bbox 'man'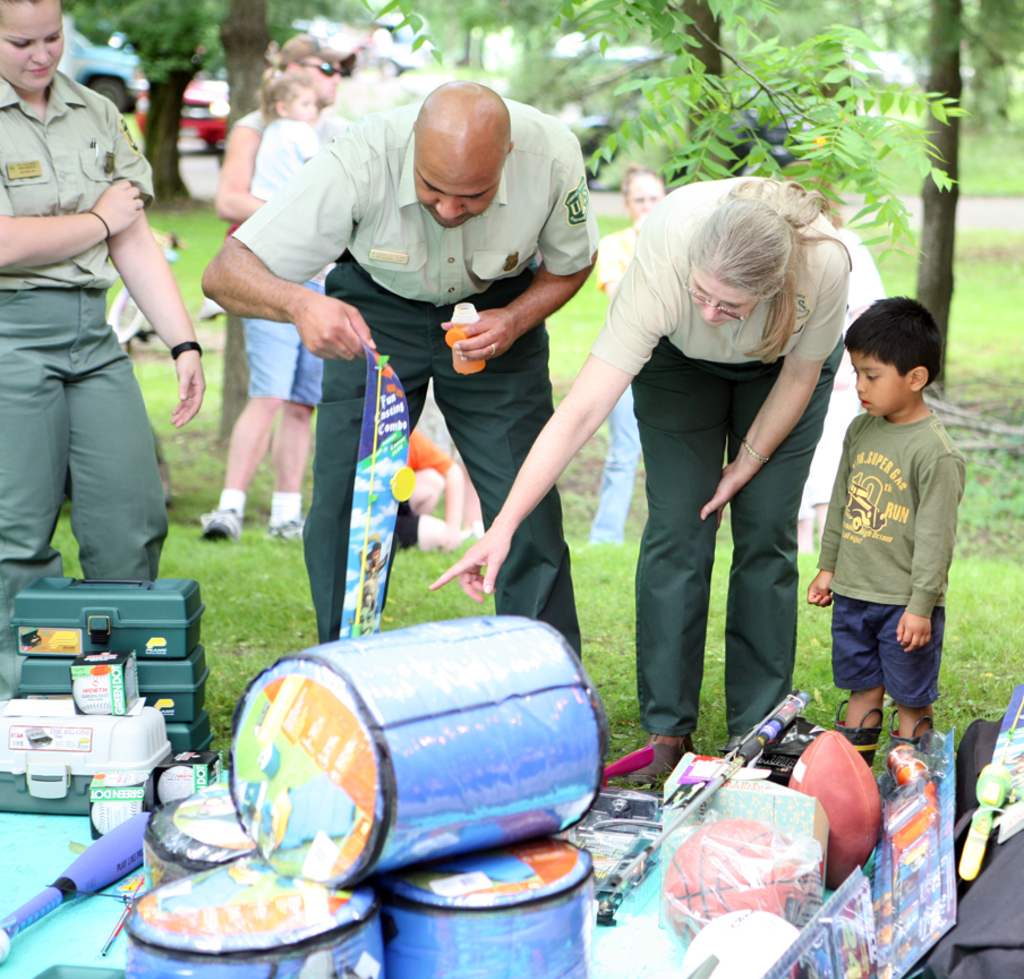
select_region(224, 88, 608, 629)
